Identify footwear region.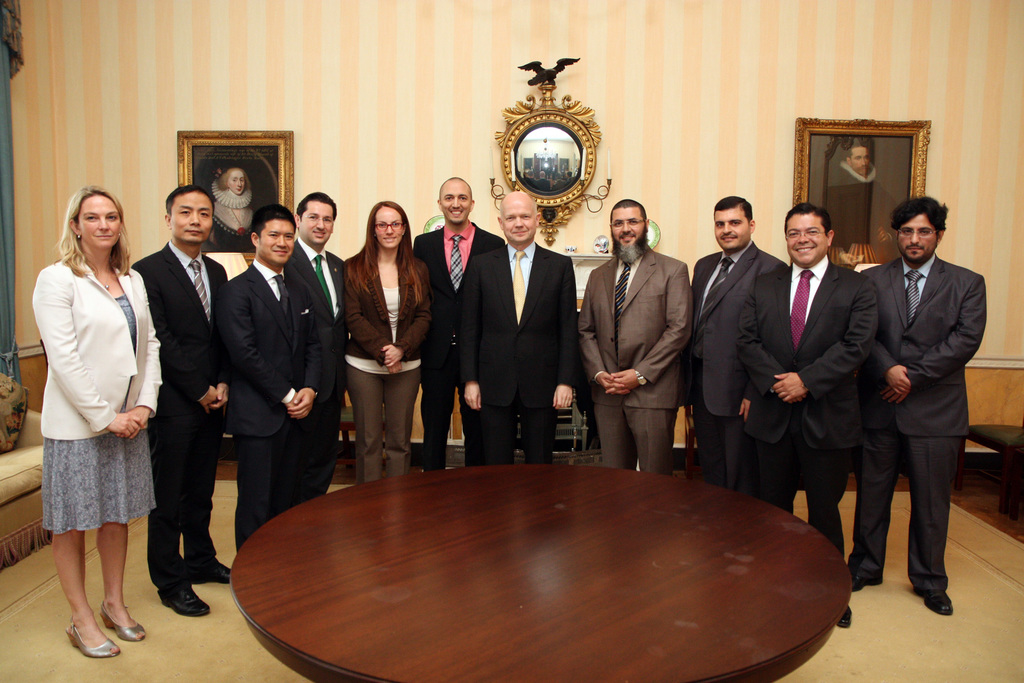
Region: bbox(68, 629, 118, 658).
